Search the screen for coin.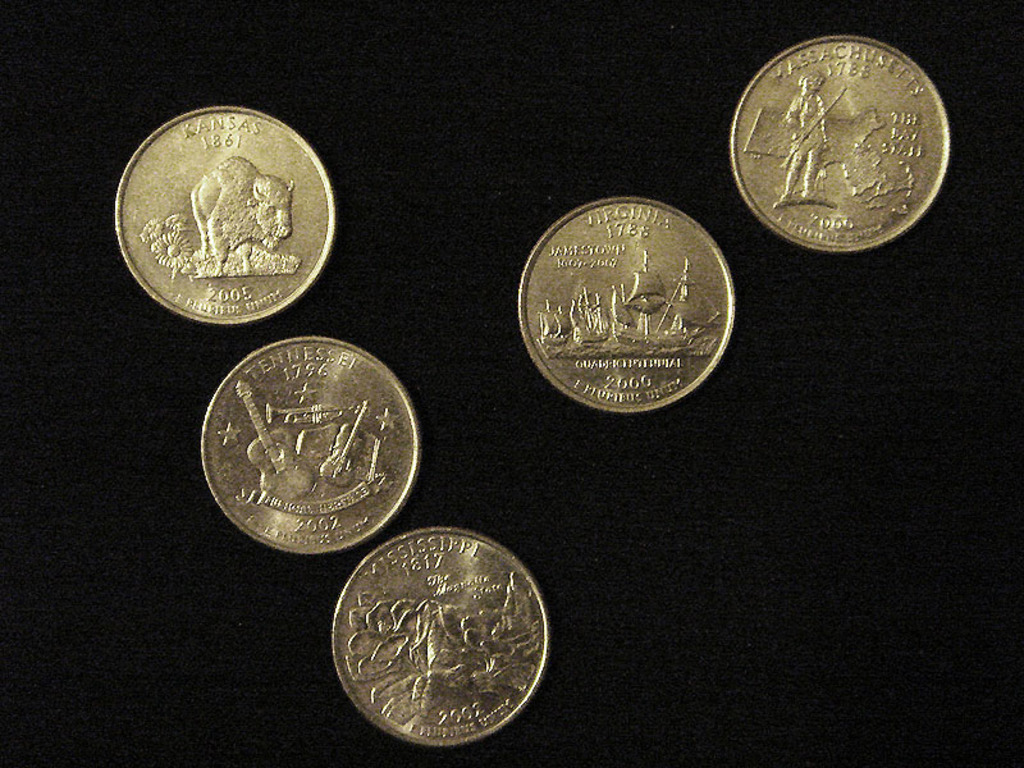
Found at 330:526:556:745.
